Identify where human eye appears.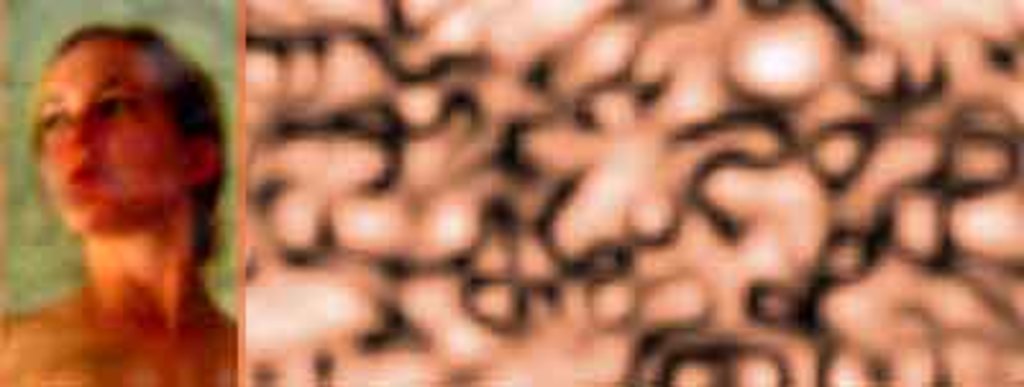
Appears at {"x1": 92, "y1": 85, "x2": 141, "y2": 118}.
